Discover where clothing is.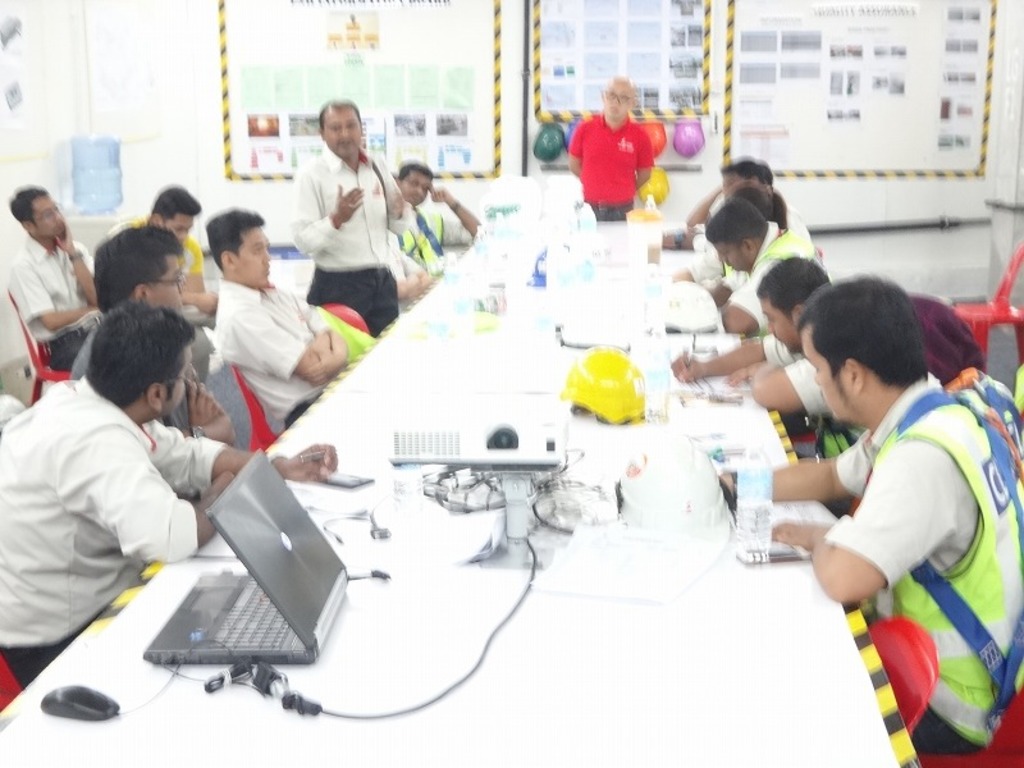
Discovered at (823, 369, 1023, 759).
